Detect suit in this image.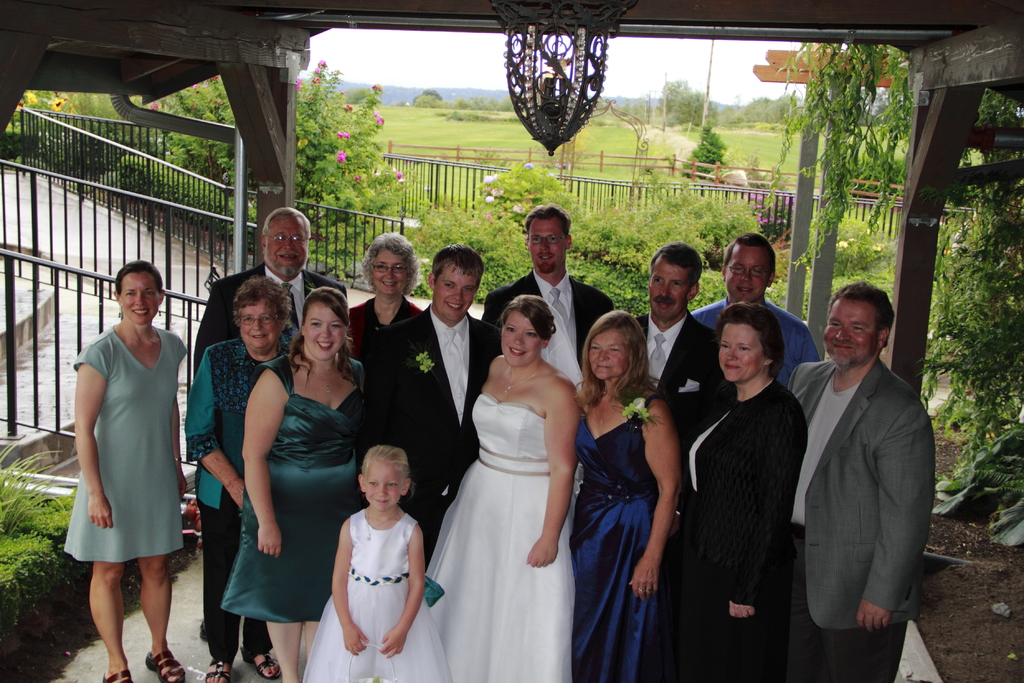
Detection: x1=482, y1=269, x2=617, y2=381.
